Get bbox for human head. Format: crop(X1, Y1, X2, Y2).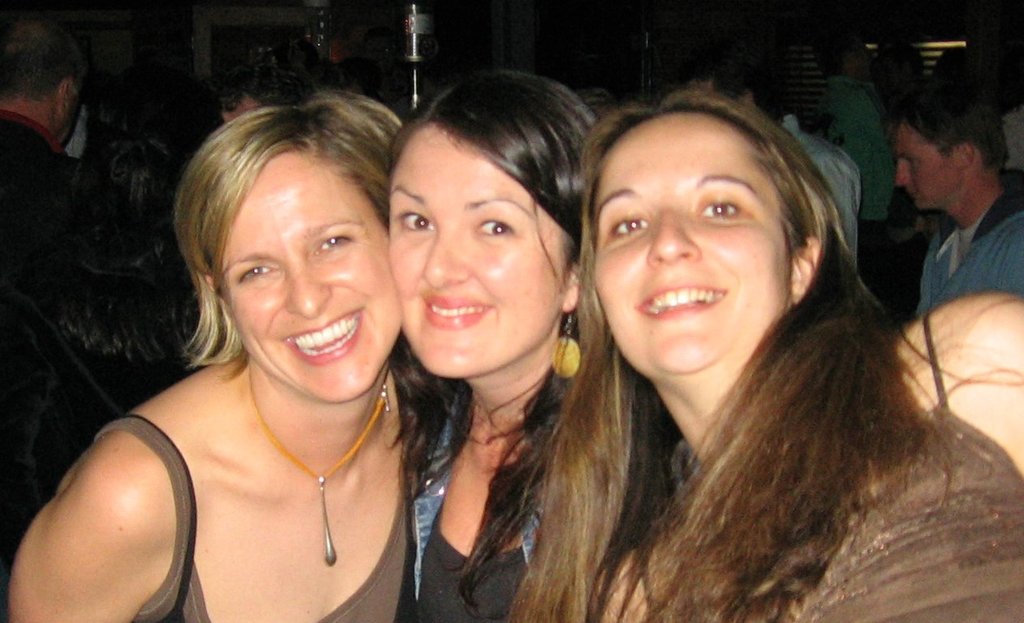
crop(177, 91, 408, 403).
